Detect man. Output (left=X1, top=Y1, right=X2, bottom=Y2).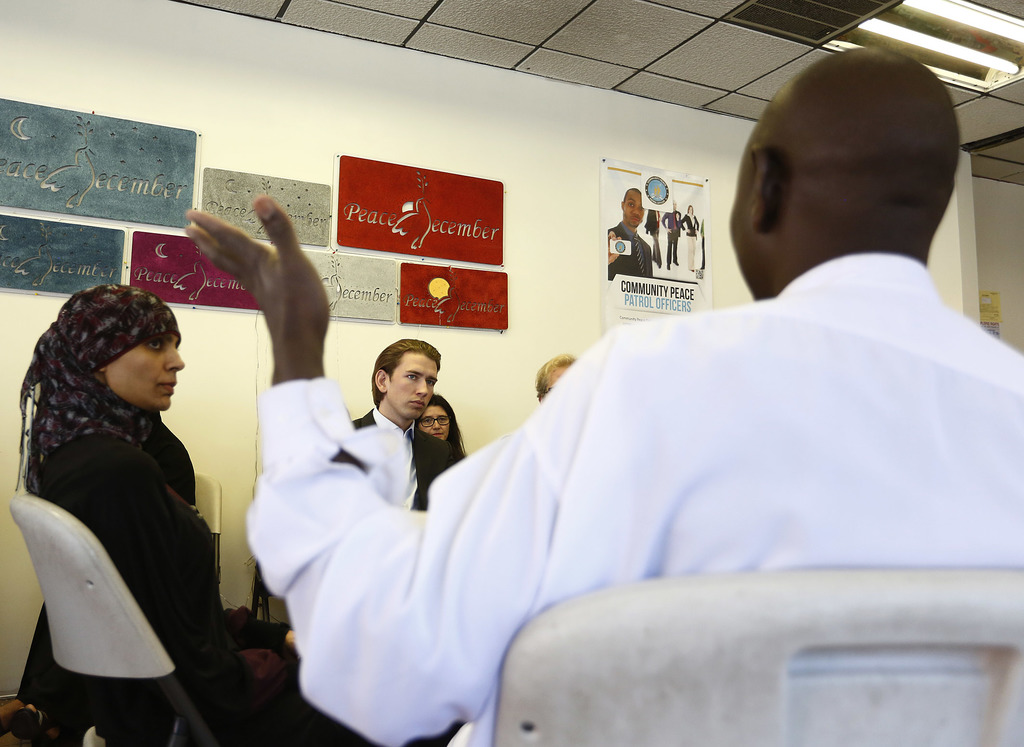
(left=335, top=342, right=469, bottom=499).
